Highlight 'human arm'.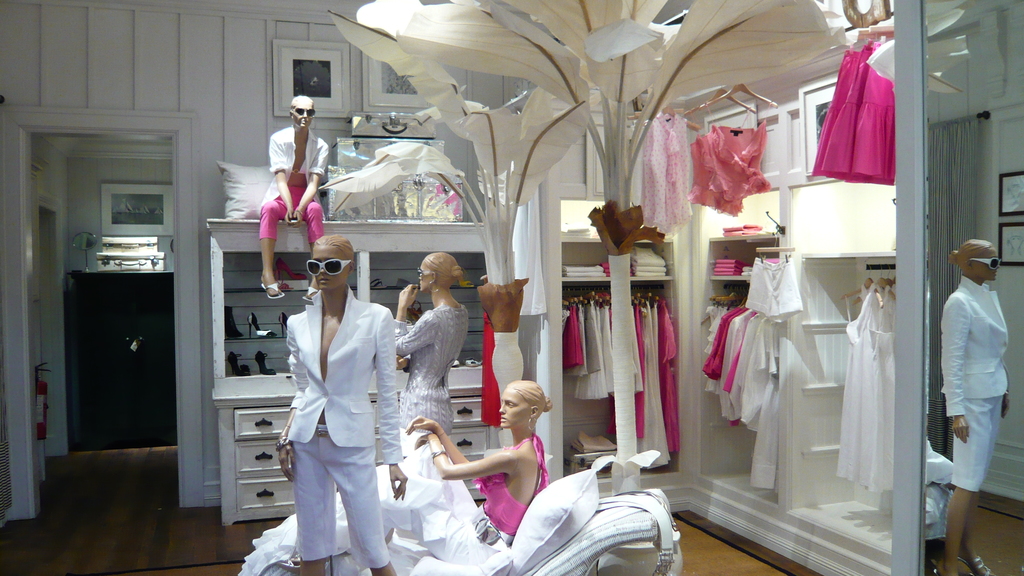
Highlighted region: select_region(269, 131, 292, 214).
